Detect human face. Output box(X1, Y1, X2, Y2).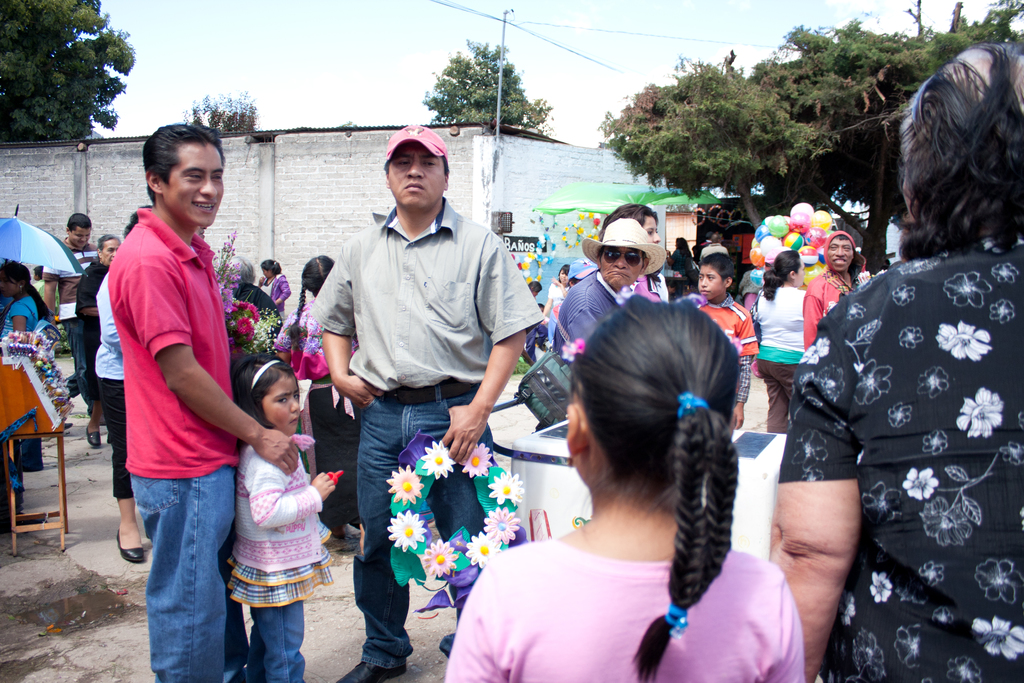
box(103, 236, 120, 268).
